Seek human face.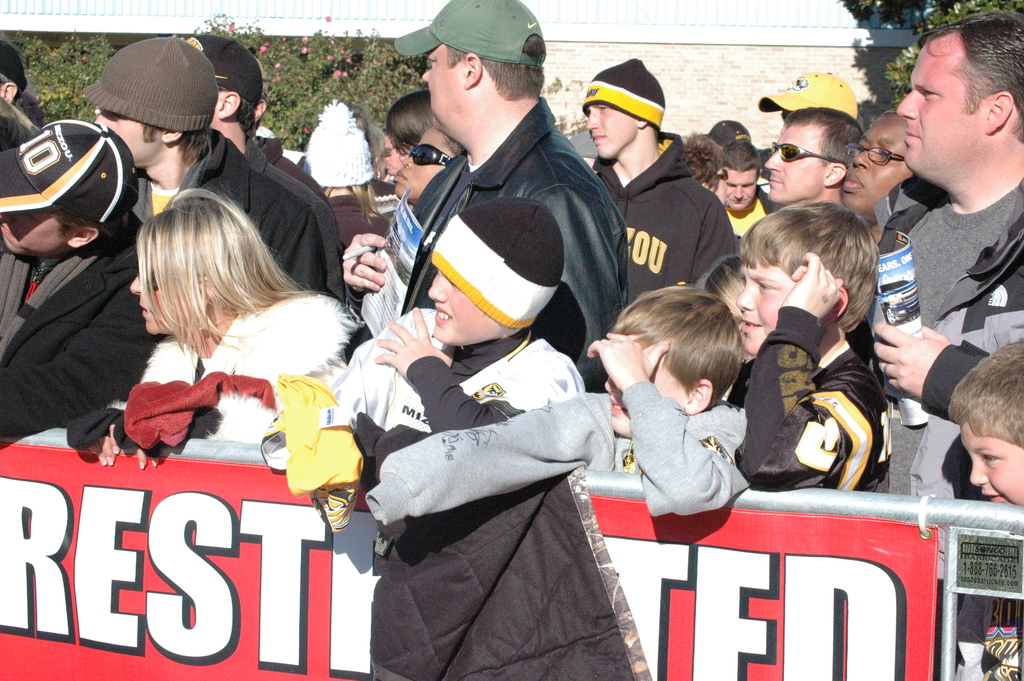
region(92, 106, 161, 161).
